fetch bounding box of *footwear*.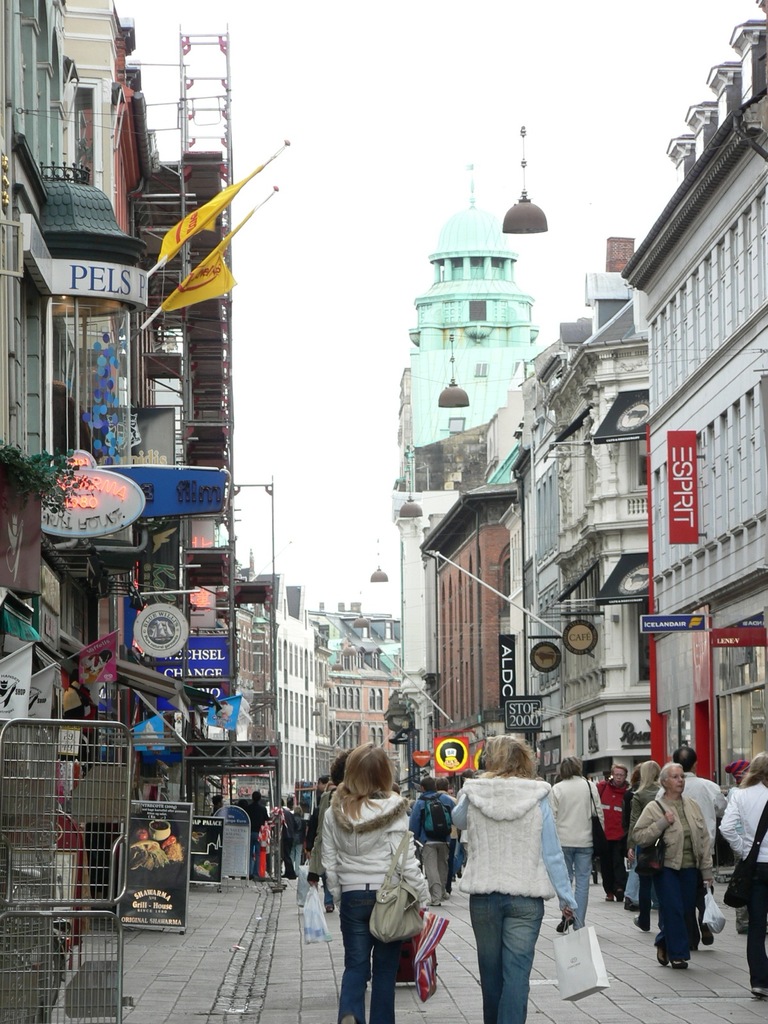
Bbox: 613, 891, 622, 905.
